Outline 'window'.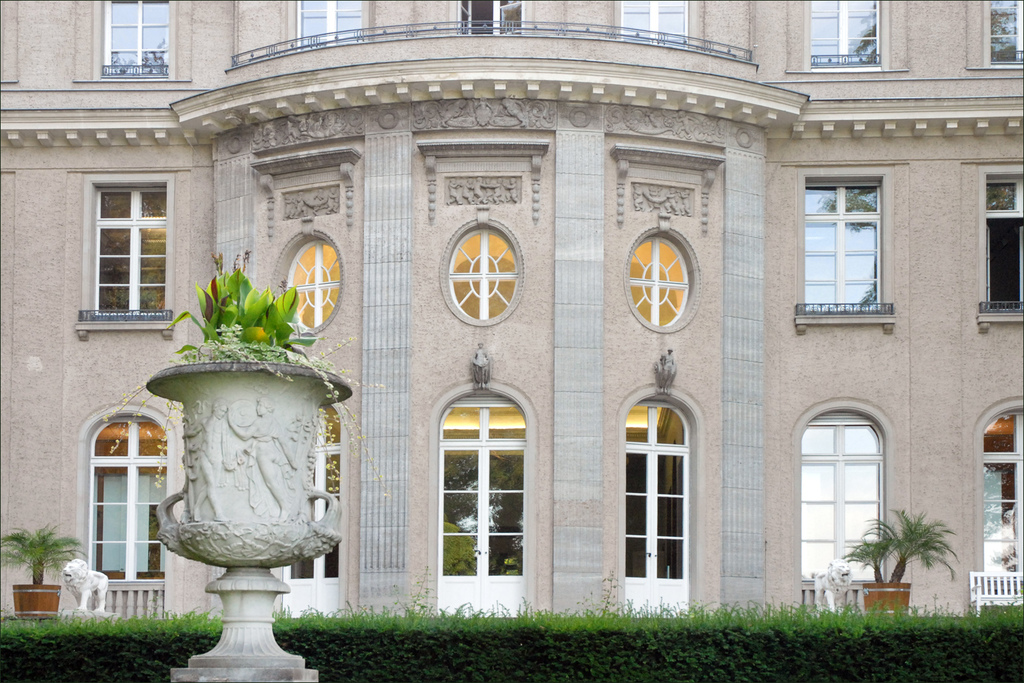
Outline: (431, 393, 525, 614).
